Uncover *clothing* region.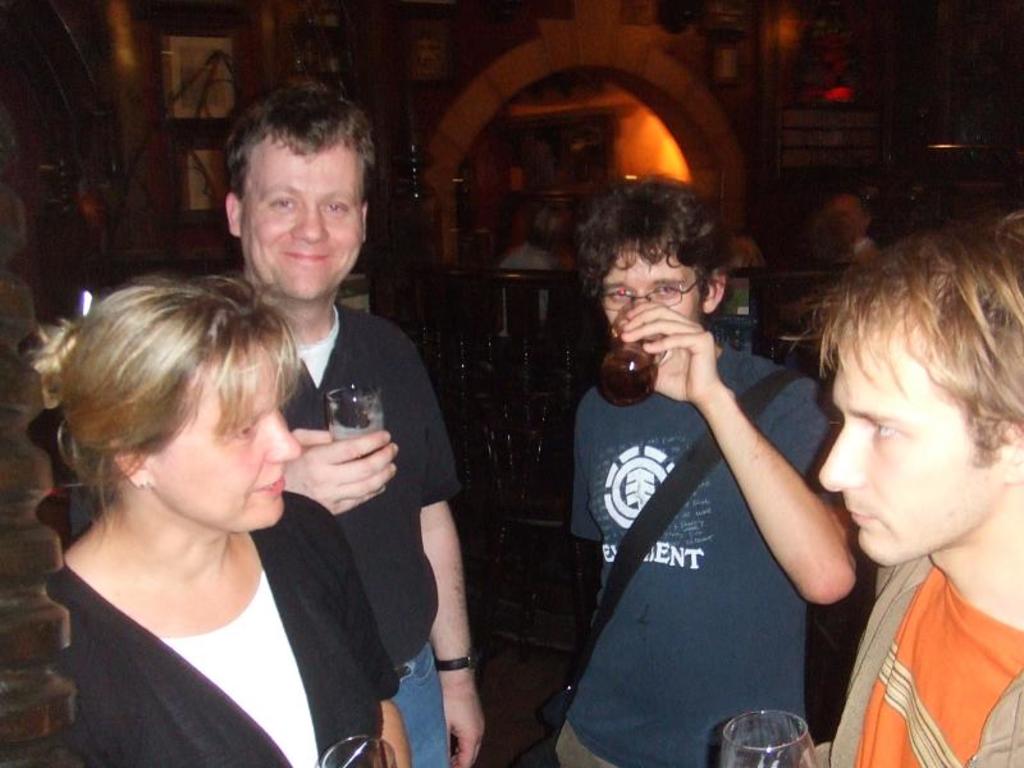
Uncovered: {"x1": 275, "y1": 296, "x2": 456, "y2": 667}.
